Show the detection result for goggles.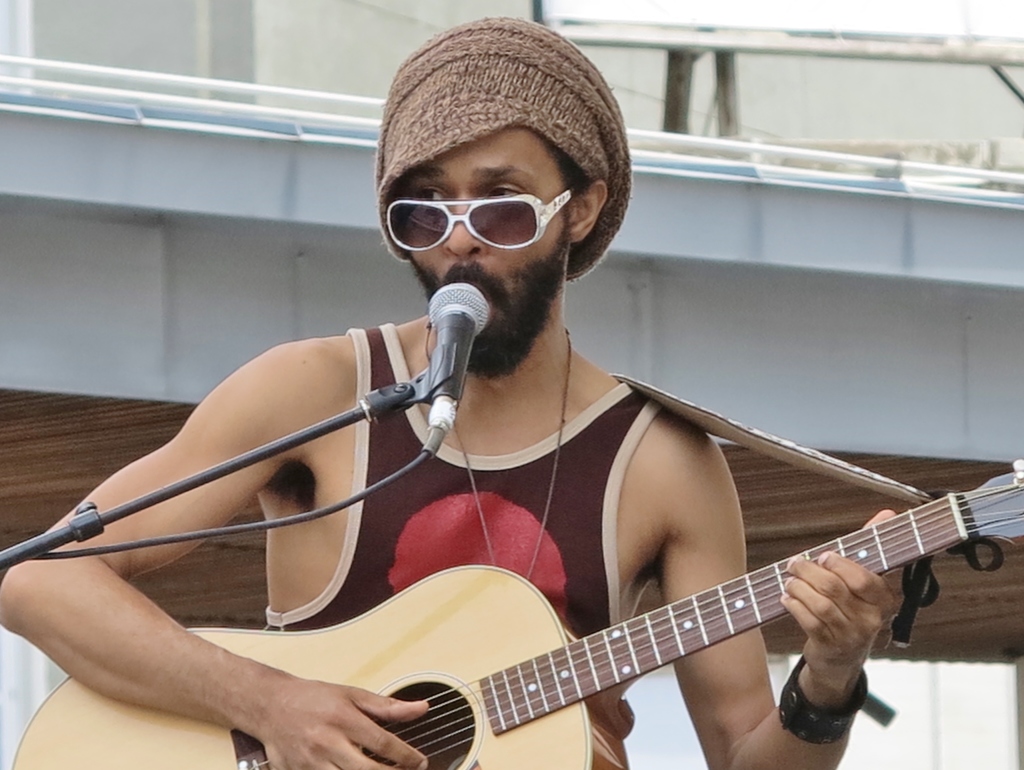
{"left": 367, "top": 114, "right": 609, "bottom": 250}.
